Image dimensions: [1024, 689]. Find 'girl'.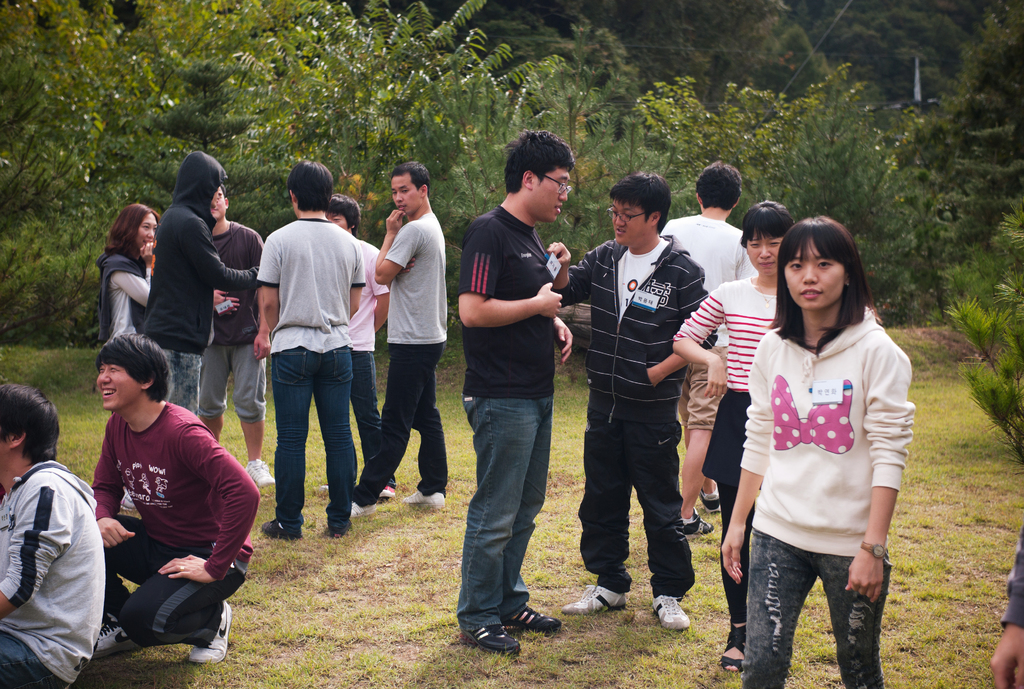
Rect(720, 216, 912, 684).
